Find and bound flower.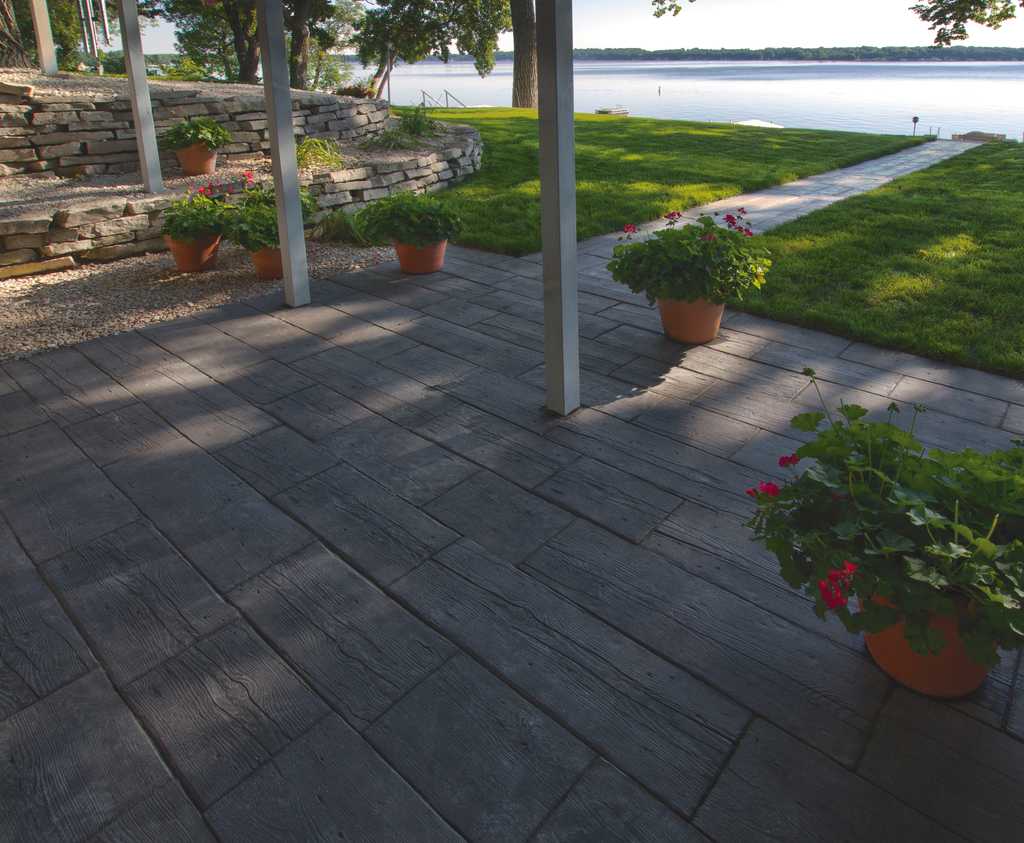
Bound: 623:223:639:233.
